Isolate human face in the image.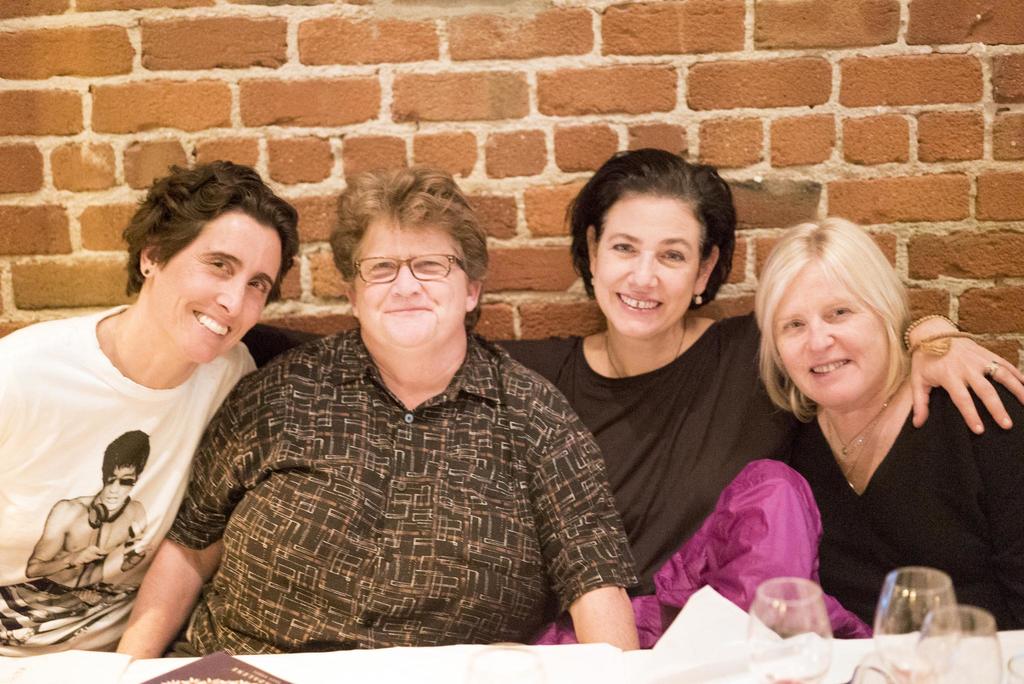
Isolated region: 138, 210, 285, 365.
